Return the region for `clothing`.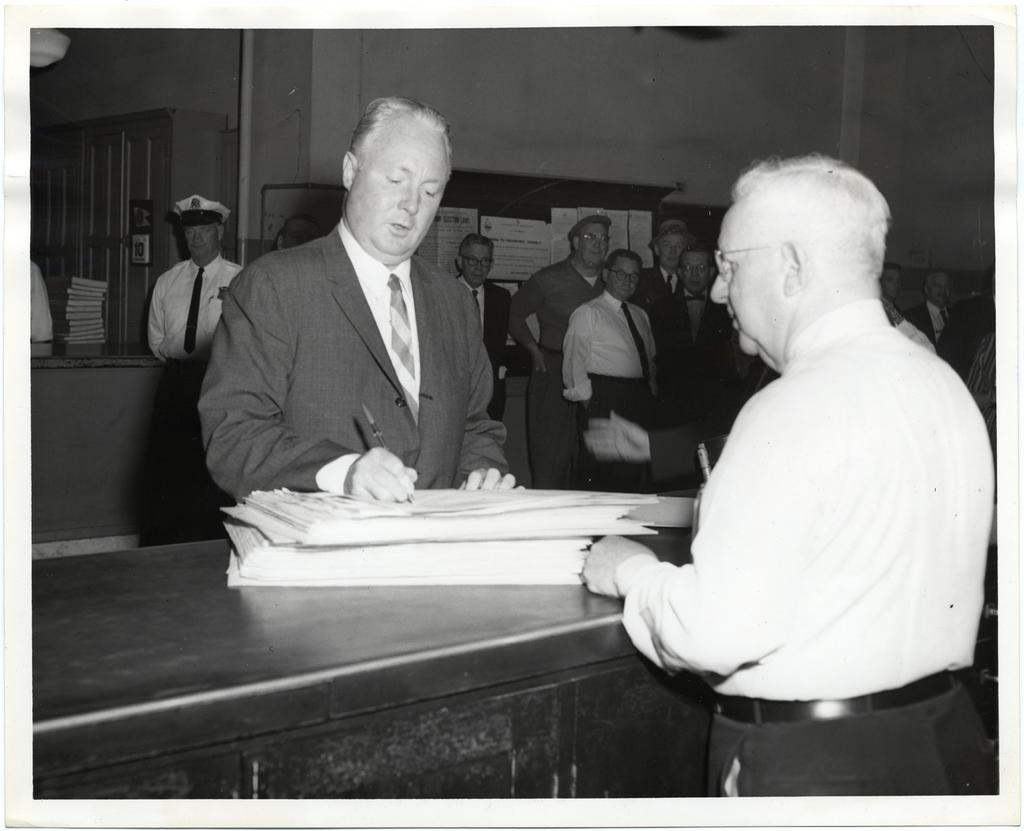
BBox(515, 252, 611, 491).
